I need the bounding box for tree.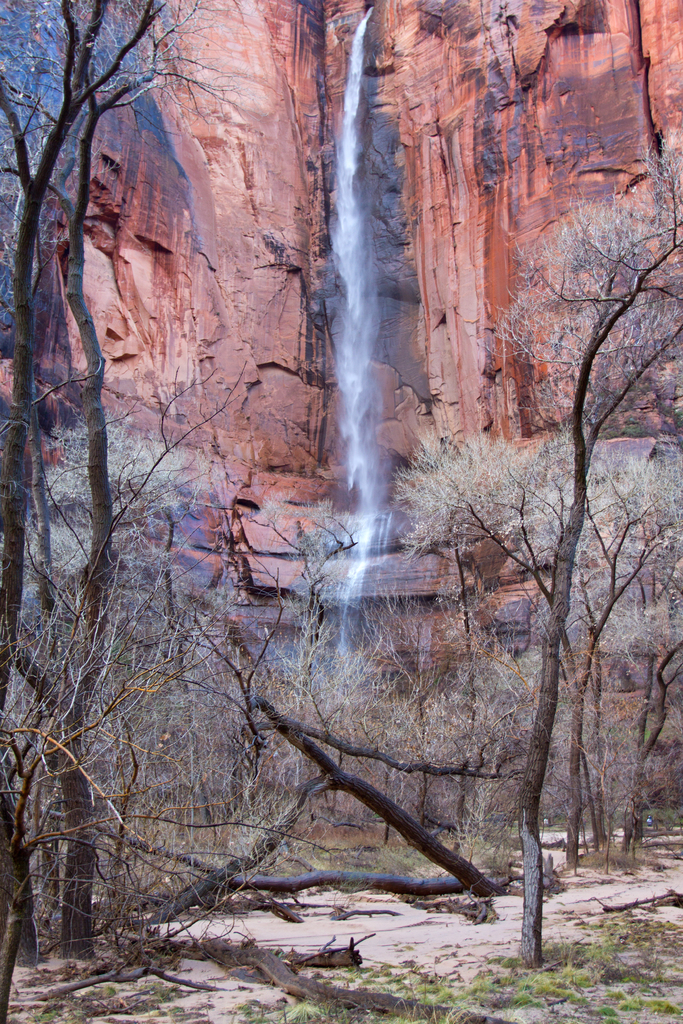
Here it is: (0, 1, 164, 1023).
